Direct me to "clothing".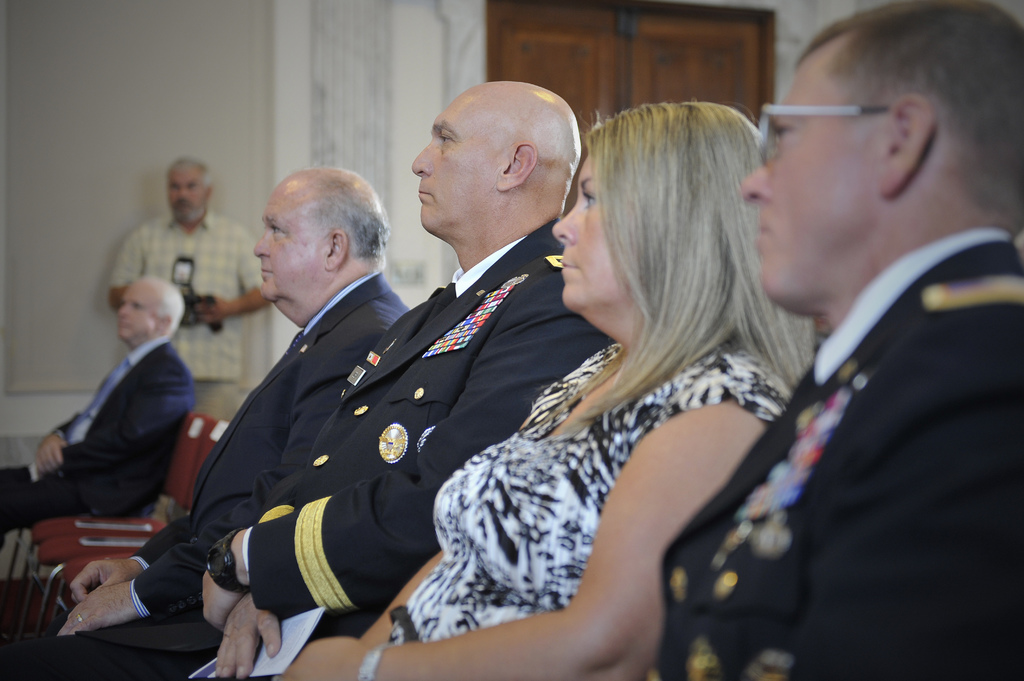
Direction: select_region(381, 334, 788, 639).
